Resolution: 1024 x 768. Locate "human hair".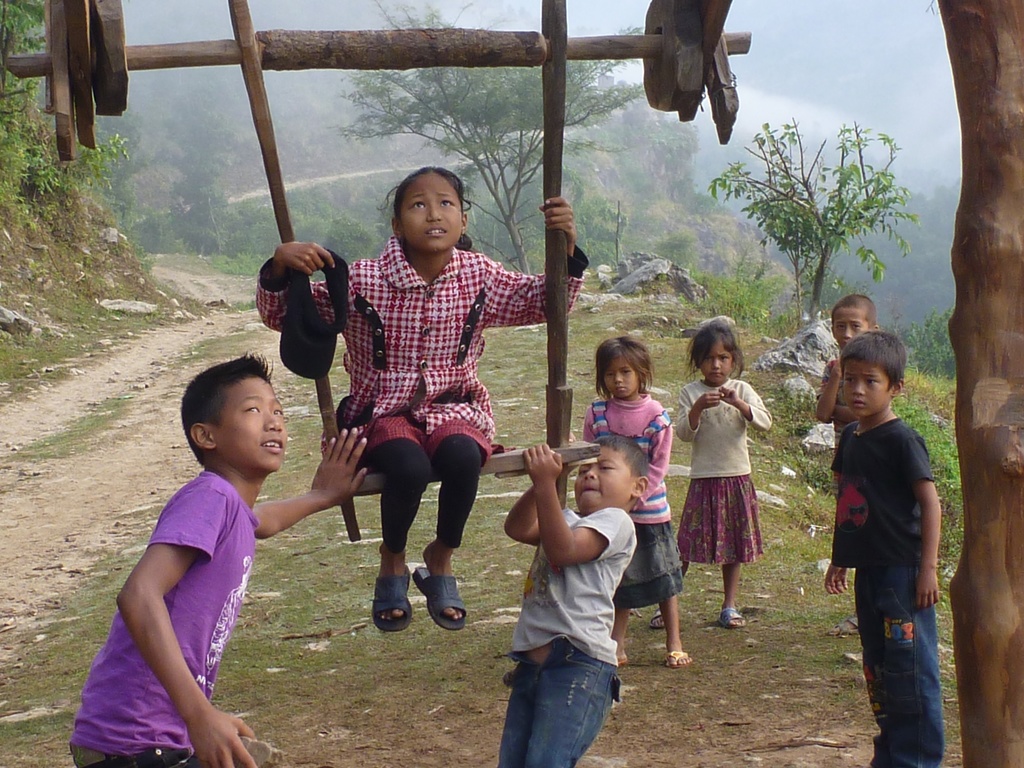
BBox(686, 321, 747, 382).
